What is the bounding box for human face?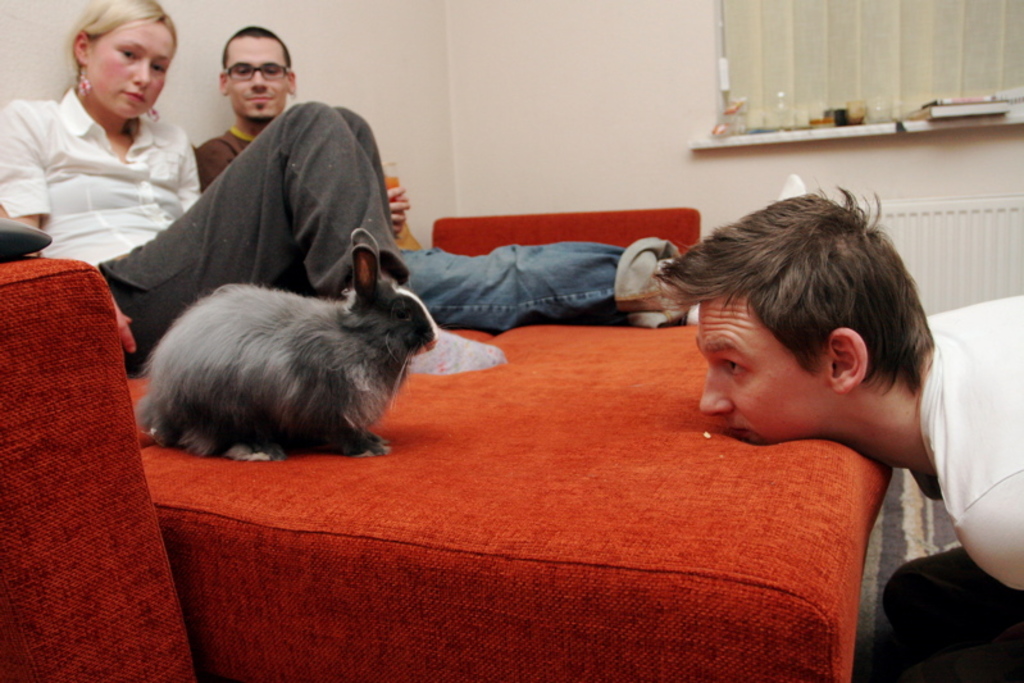
(695, 282, 809, 446).
